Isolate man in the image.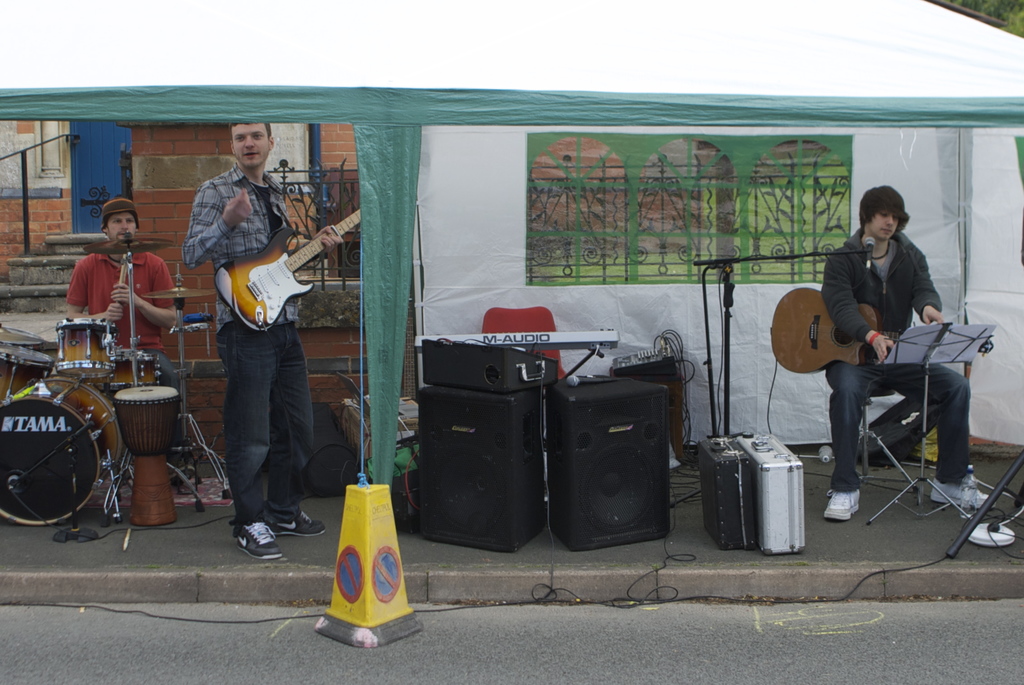
Isolated region: l=810, t=189, r=984, b=528.
